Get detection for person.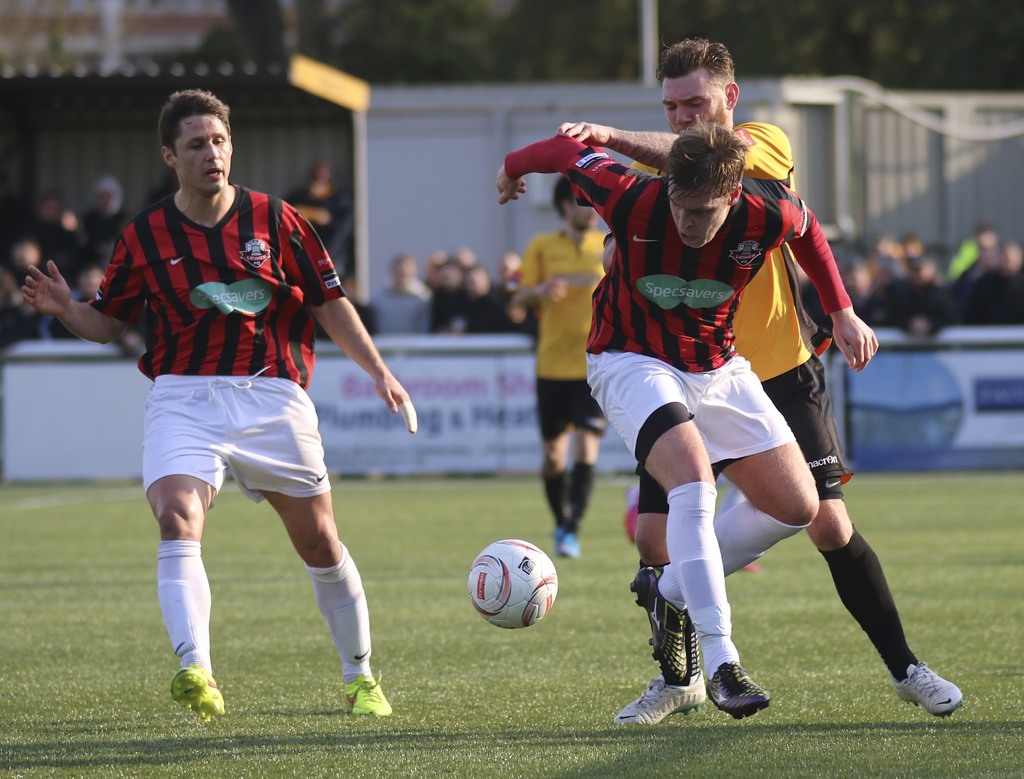
Detection: locate(303, 281, 380, 344).
